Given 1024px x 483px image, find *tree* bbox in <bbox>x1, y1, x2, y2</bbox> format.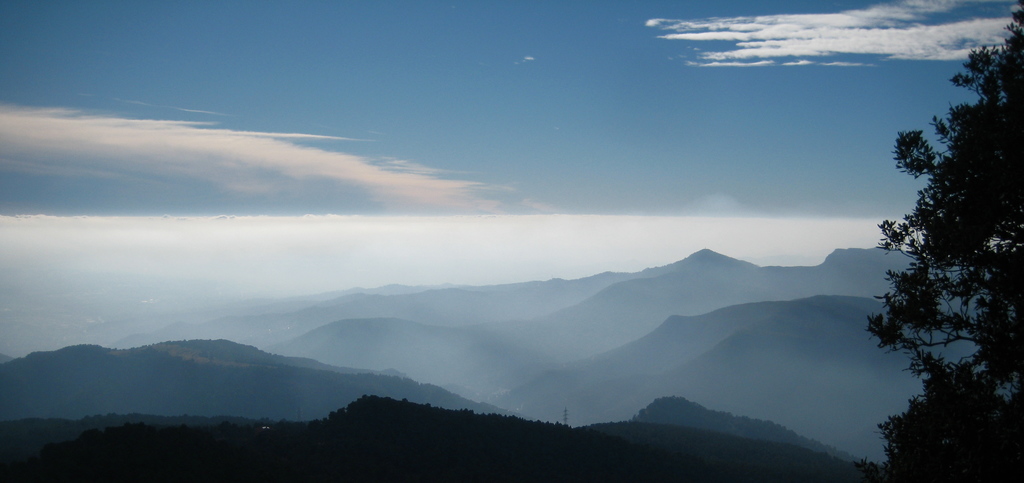
<bbox>858, 41, 1011, 470</bbox>.
